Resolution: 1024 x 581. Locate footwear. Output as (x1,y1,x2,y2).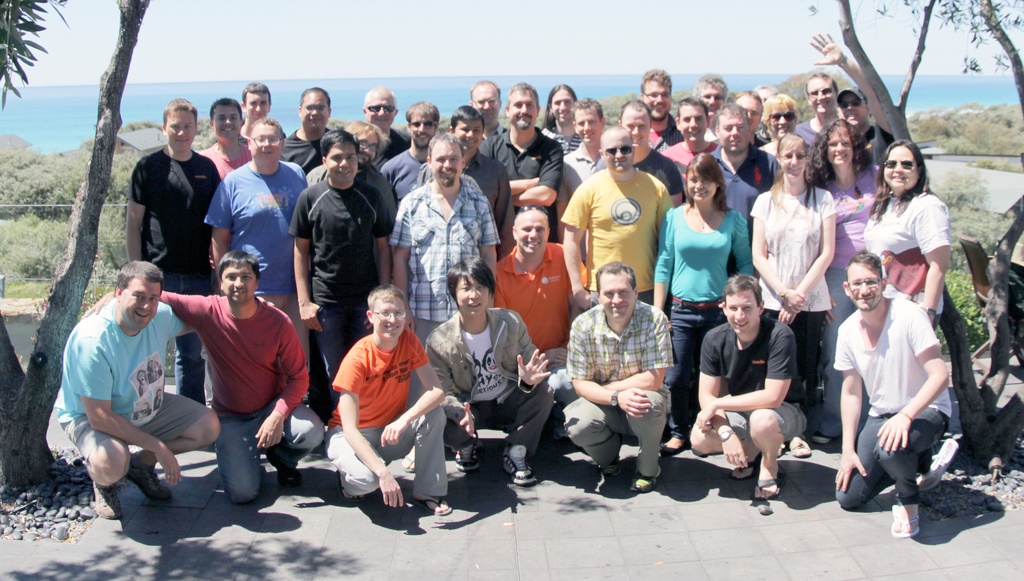
(502,440,532,487).
